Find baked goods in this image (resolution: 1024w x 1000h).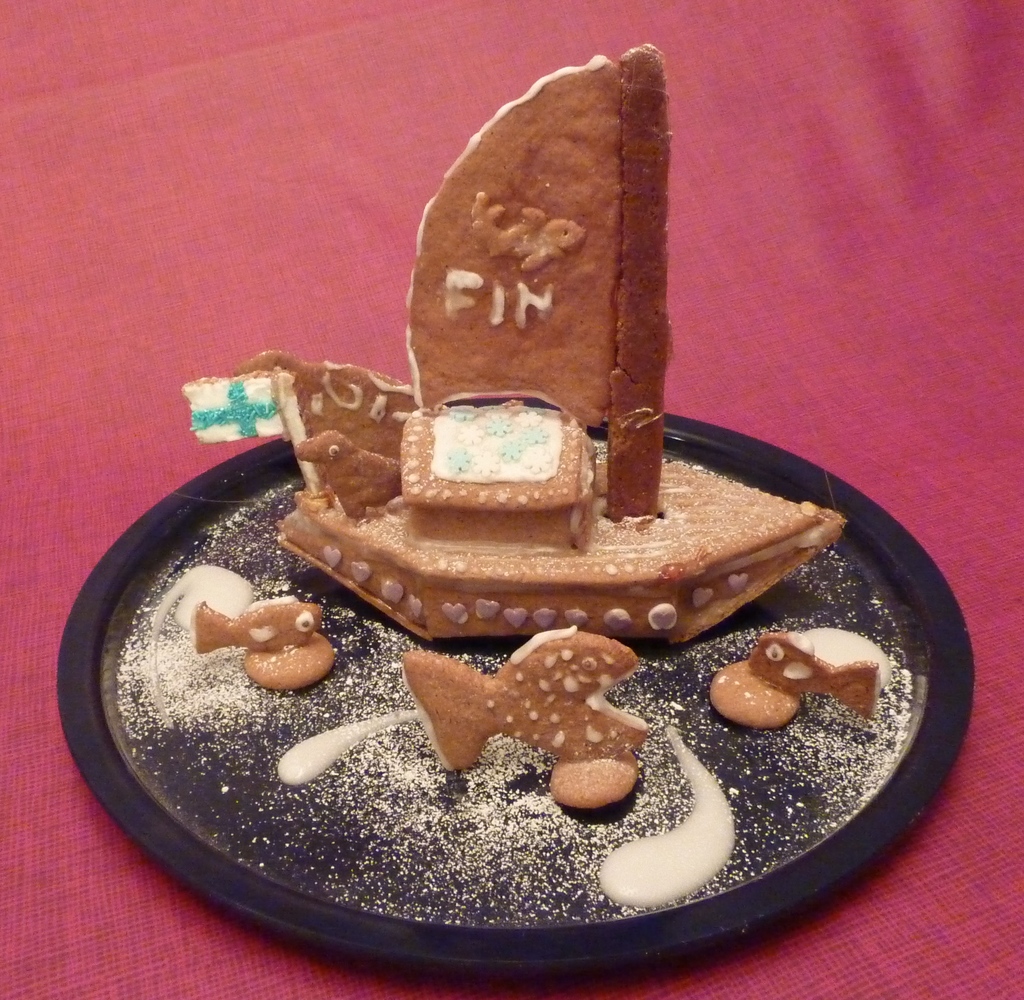
{"left": 192, "top": 597, "right": 337, "bottom": 693}.
